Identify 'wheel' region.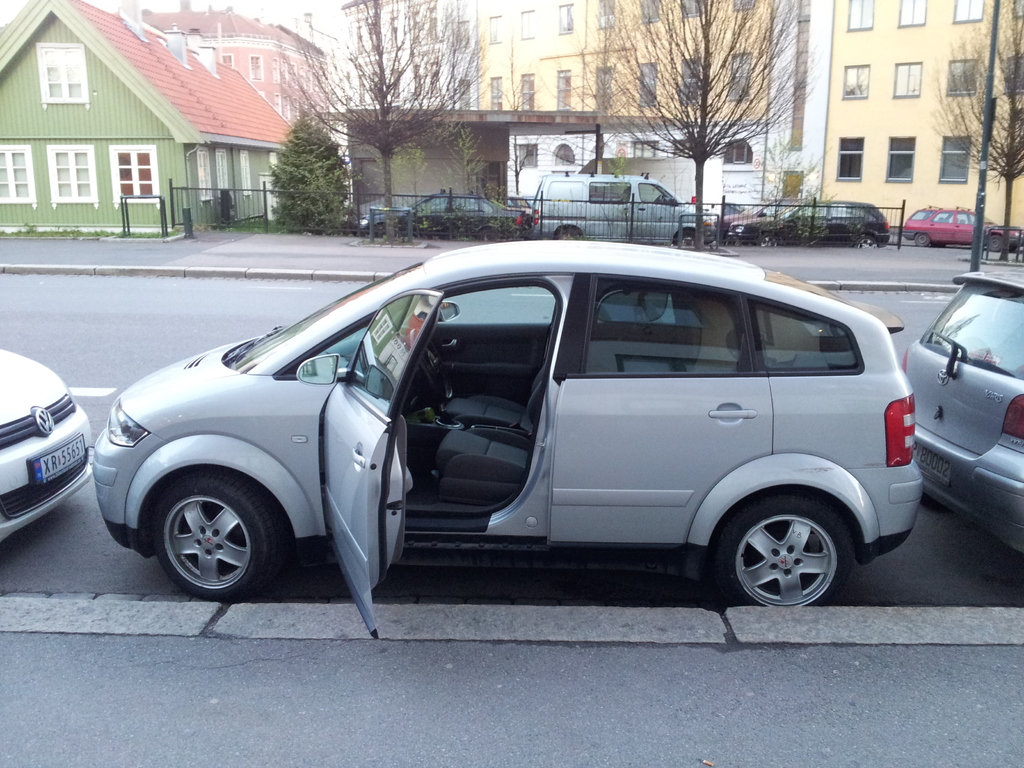
Region: detection(556, 228, 573, 241).
